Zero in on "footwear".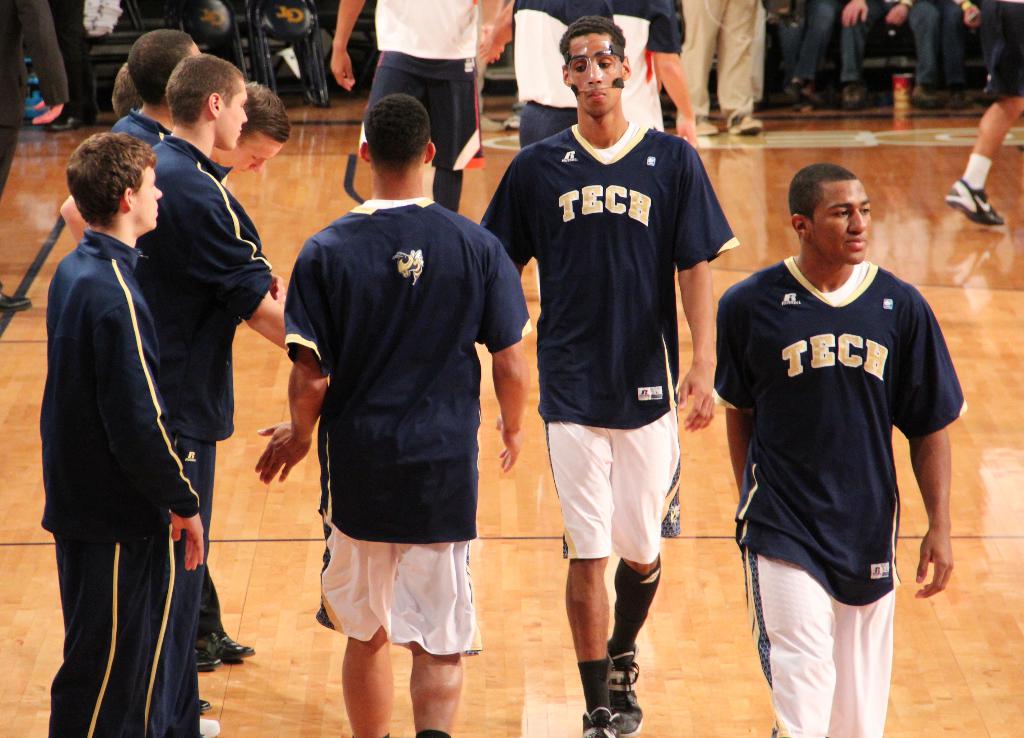
Zeroed in: 840 76 868 109.
